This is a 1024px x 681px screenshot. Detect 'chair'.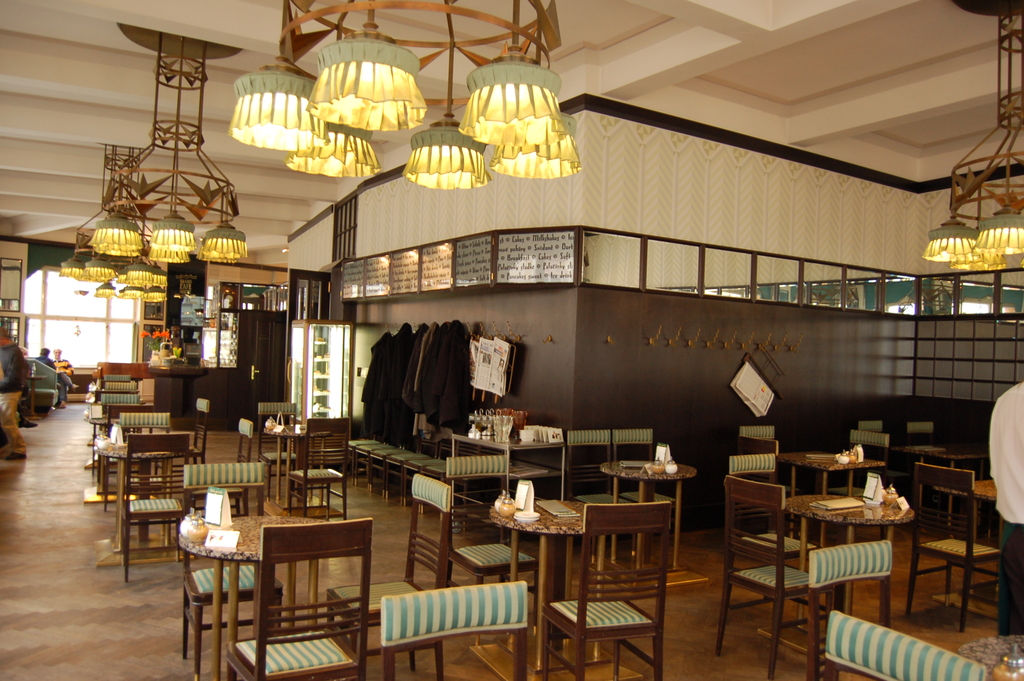
select_region(803, 541, 895, 680).
